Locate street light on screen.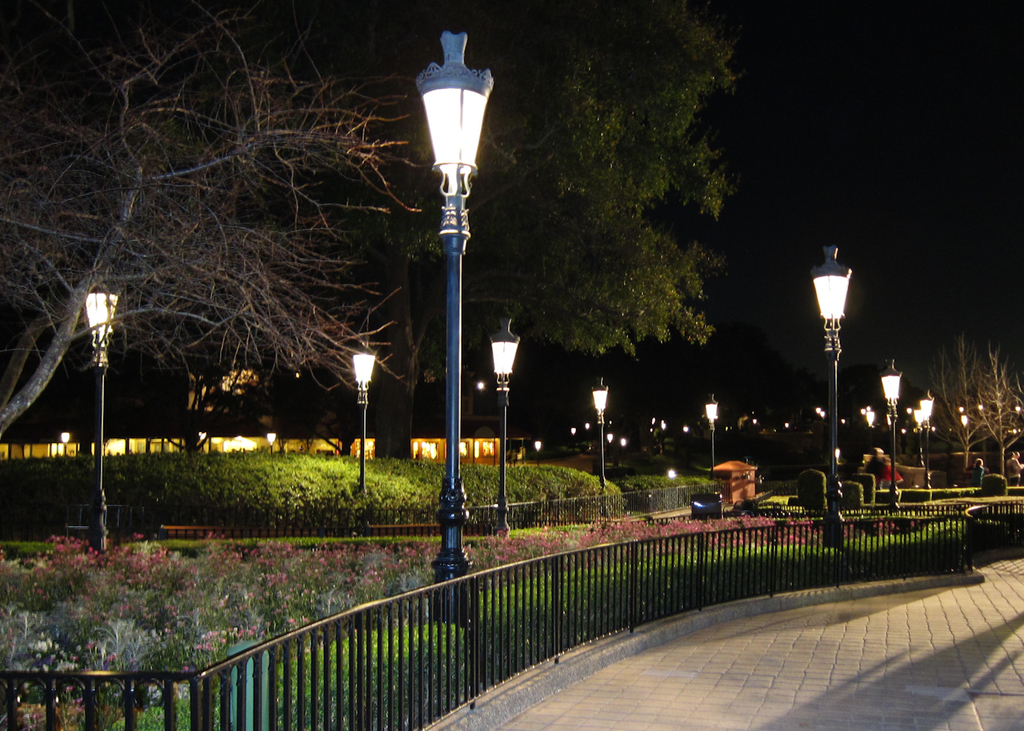
On screen at region(882, 356, 910, 518).
